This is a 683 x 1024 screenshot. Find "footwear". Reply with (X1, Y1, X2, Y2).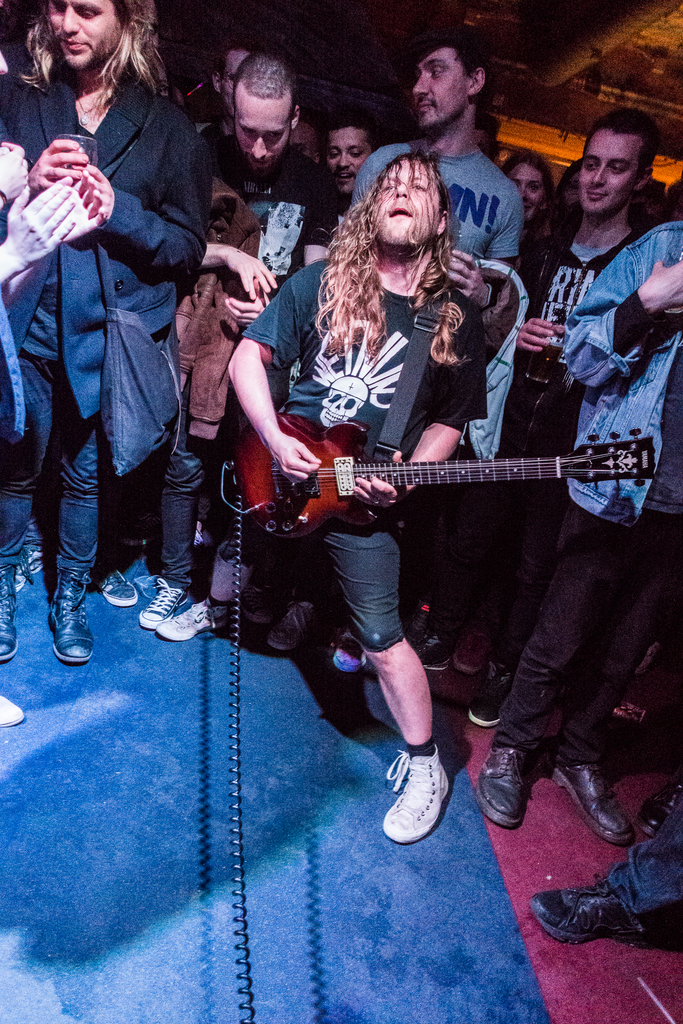
(461, 652, 523, 729).
